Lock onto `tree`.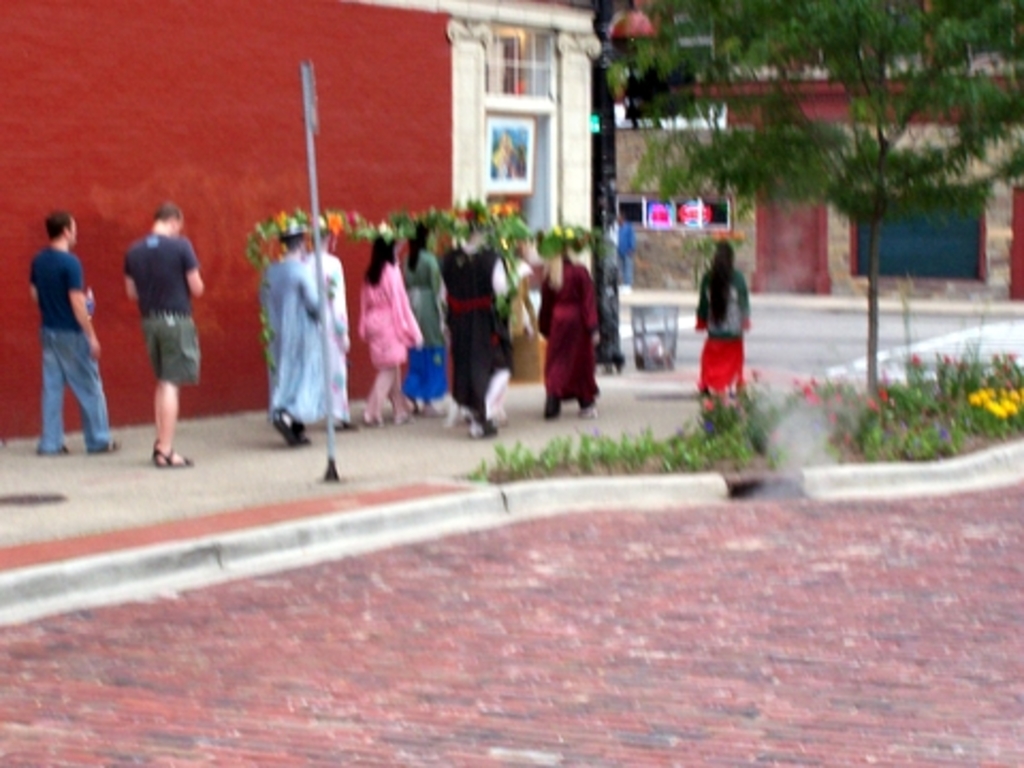
Locked: l=602, t=0, r=1022, b=393.
